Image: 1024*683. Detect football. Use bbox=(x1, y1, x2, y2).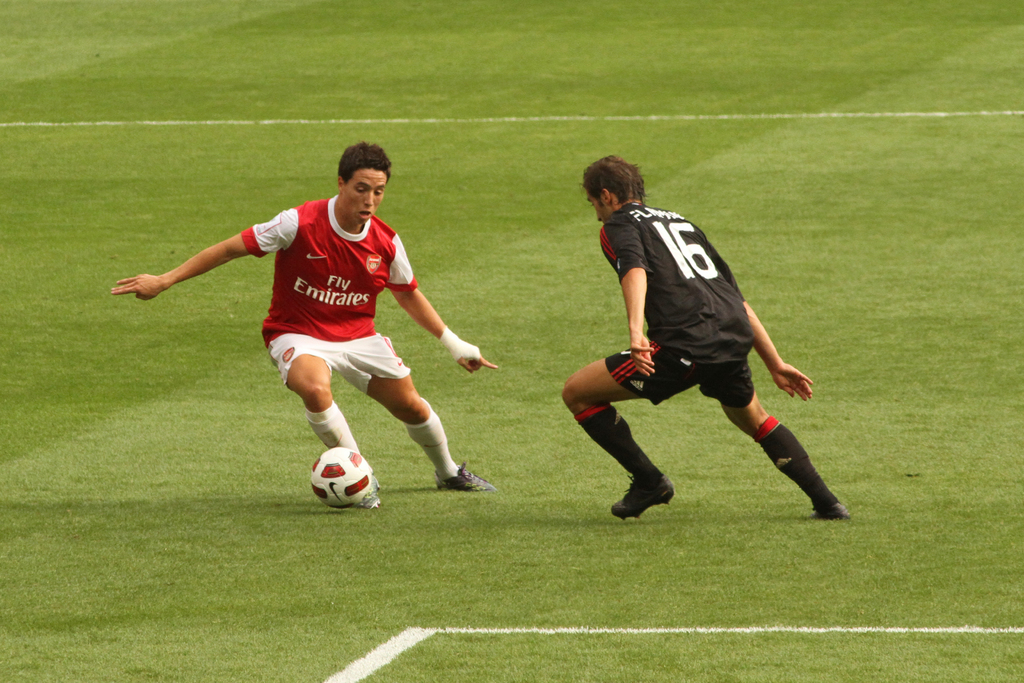
bbox=(310, 441, 374, 509).
